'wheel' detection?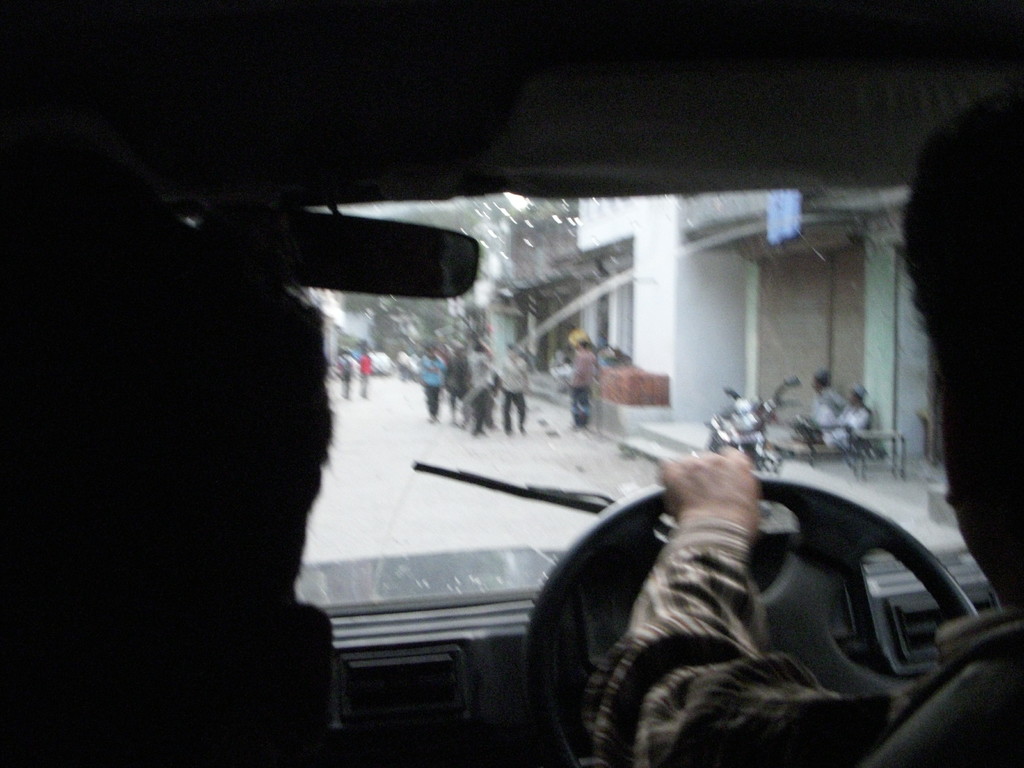
bbox=(520, 468, 977, 767)
